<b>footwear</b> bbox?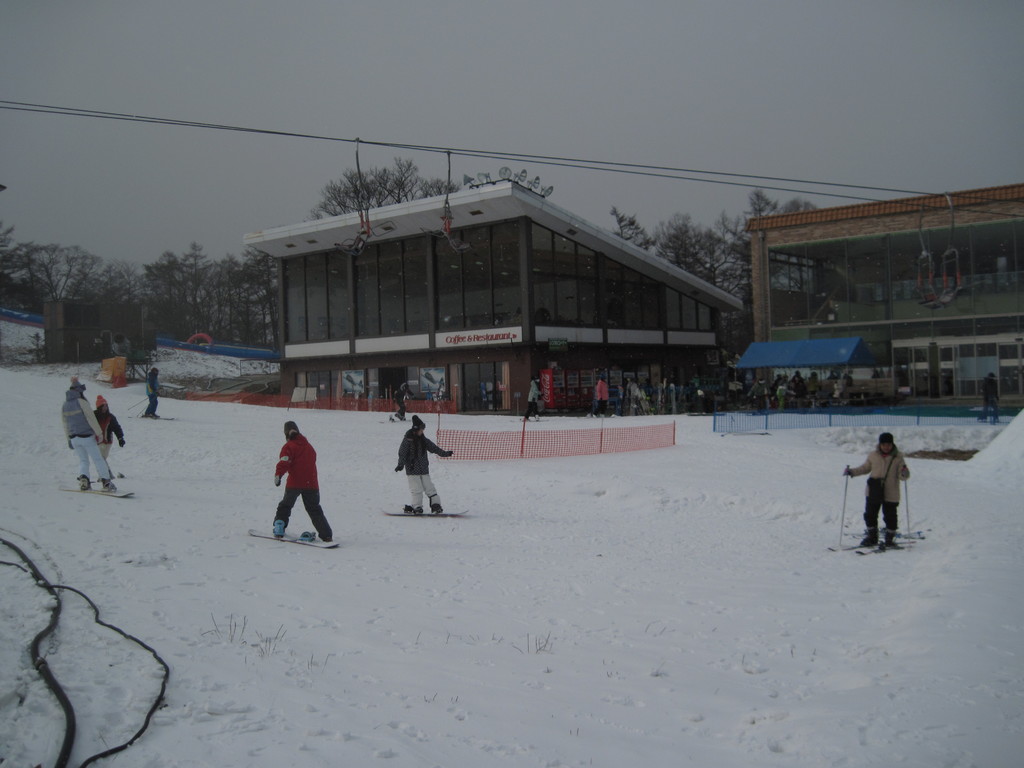
l=883, t=527, r=895, b=545
